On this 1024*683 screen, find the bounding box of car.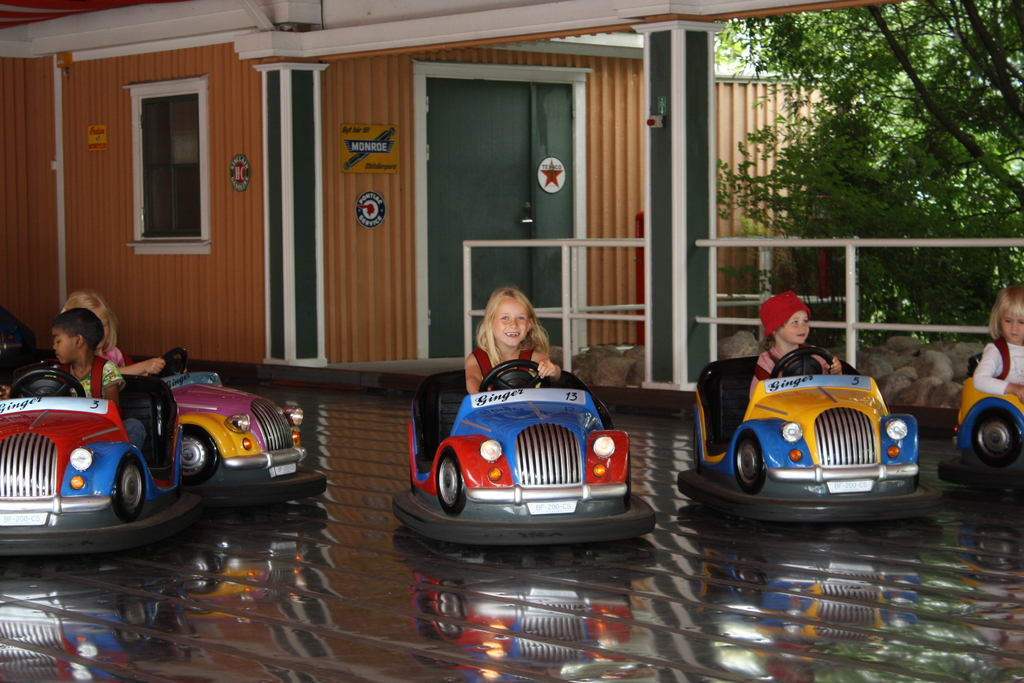
Bounding box: (x1=676, y1=345, x2=942, y2=526).
